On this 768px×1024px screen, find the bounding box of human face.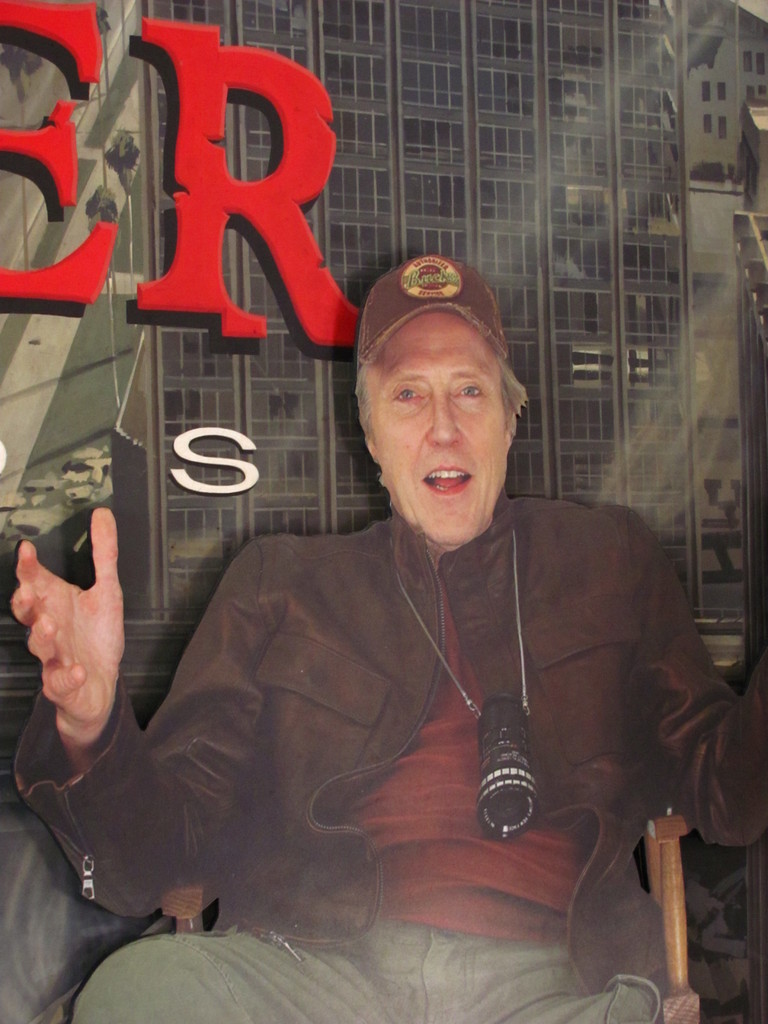
Bounding box: <bbox>363, 305, 504, 541</bbox>.
